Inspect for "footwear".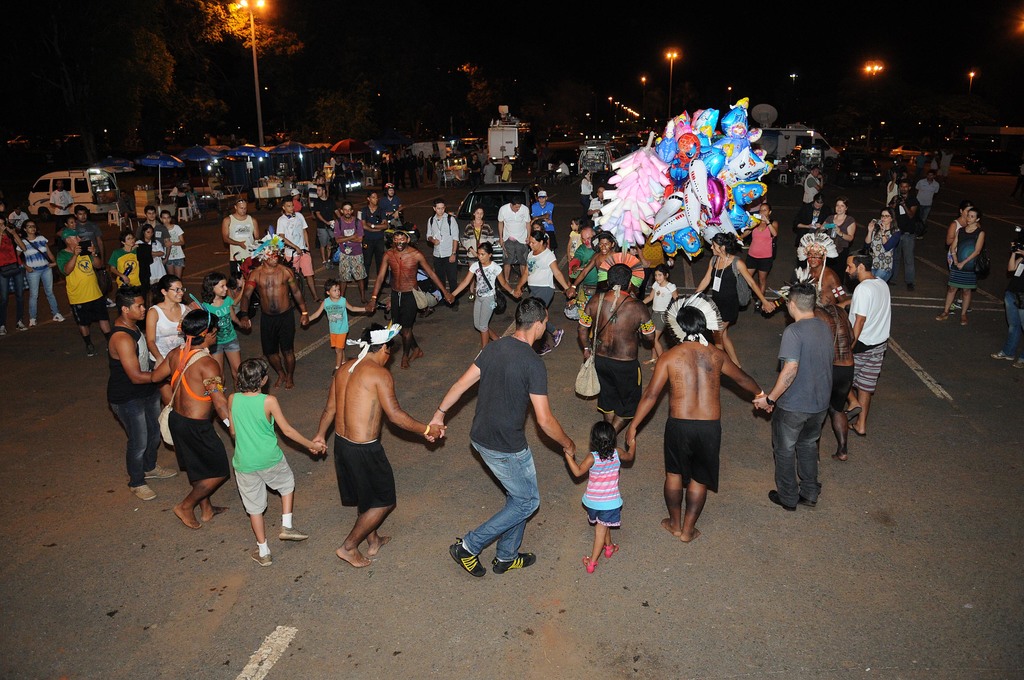
Inspection: x1=144 y1=464 x2=182 y2=480.
